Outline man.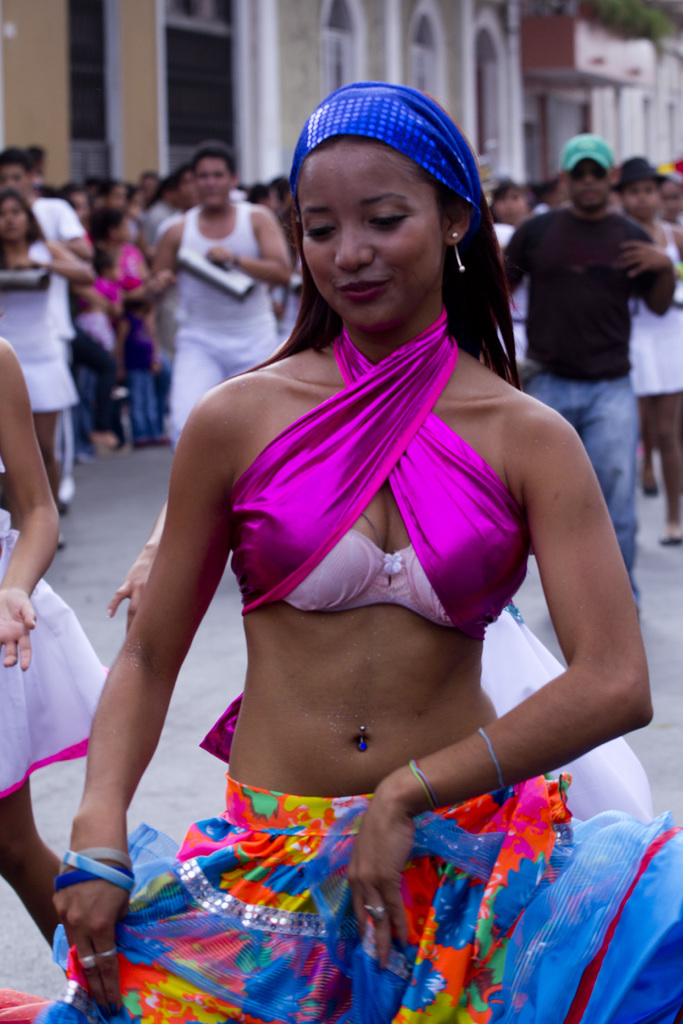
Outline: left=625, top=150, right=682, bottom=533.
